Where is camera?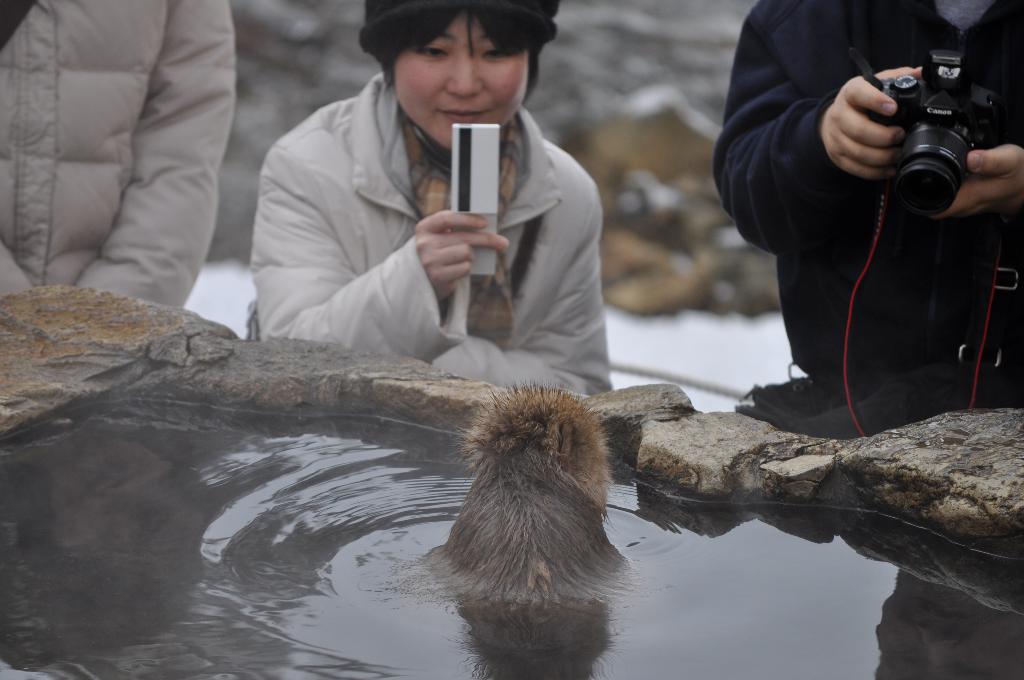
select_region(864, 45, 997, 214).
